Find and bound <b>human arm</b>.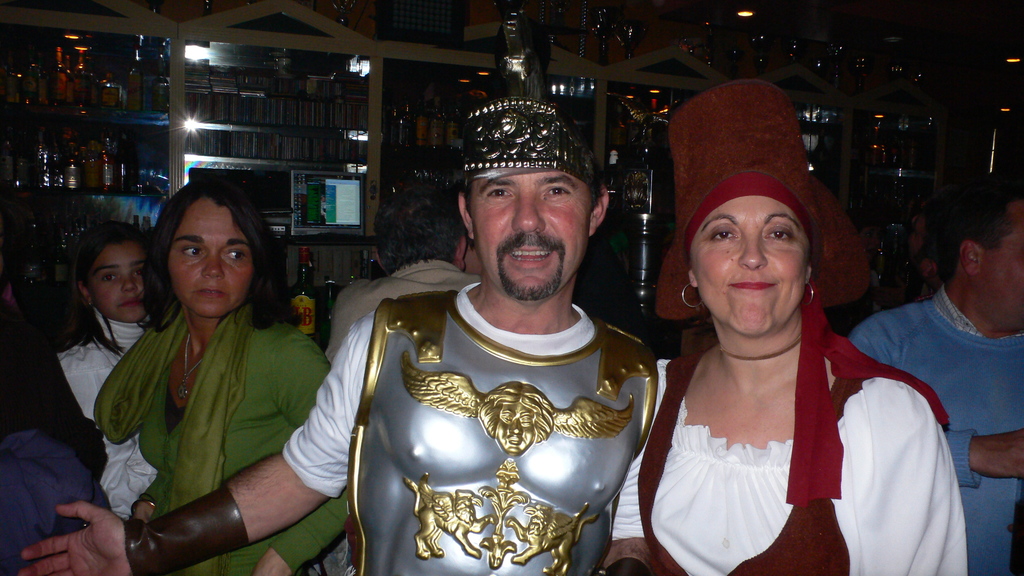
Bound: detection(860, 324, 1023, 488).
